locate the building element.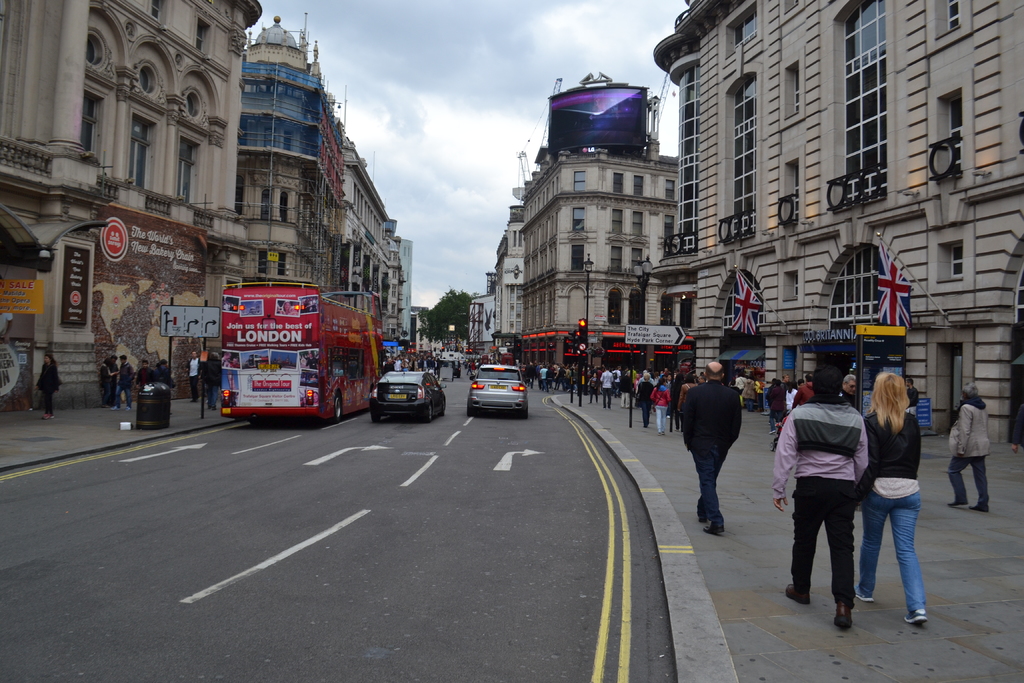
Element bbox: l=490, t=208, r=531, b=347.
